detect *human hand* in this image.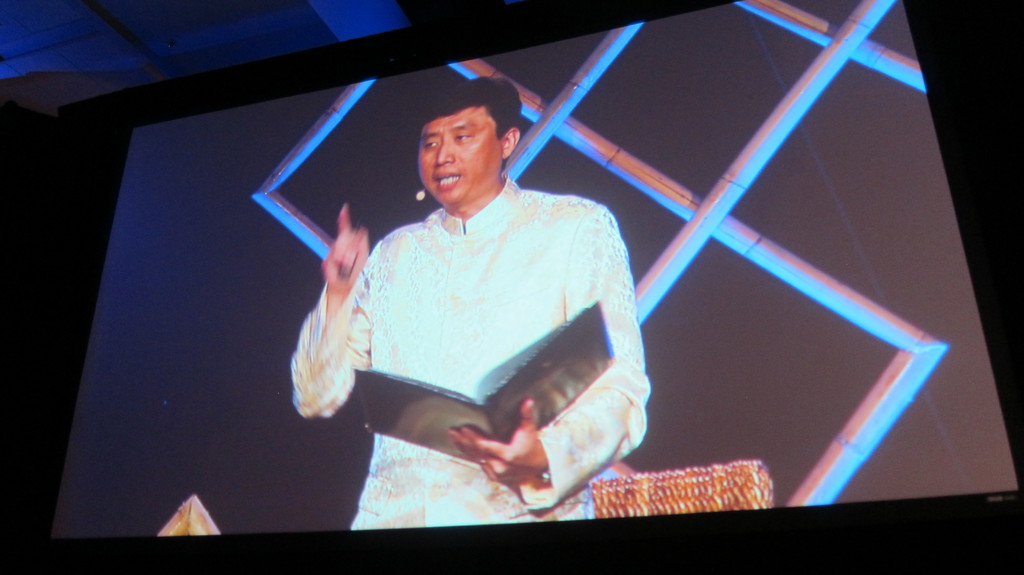
Detection: 443:398:548:484.
